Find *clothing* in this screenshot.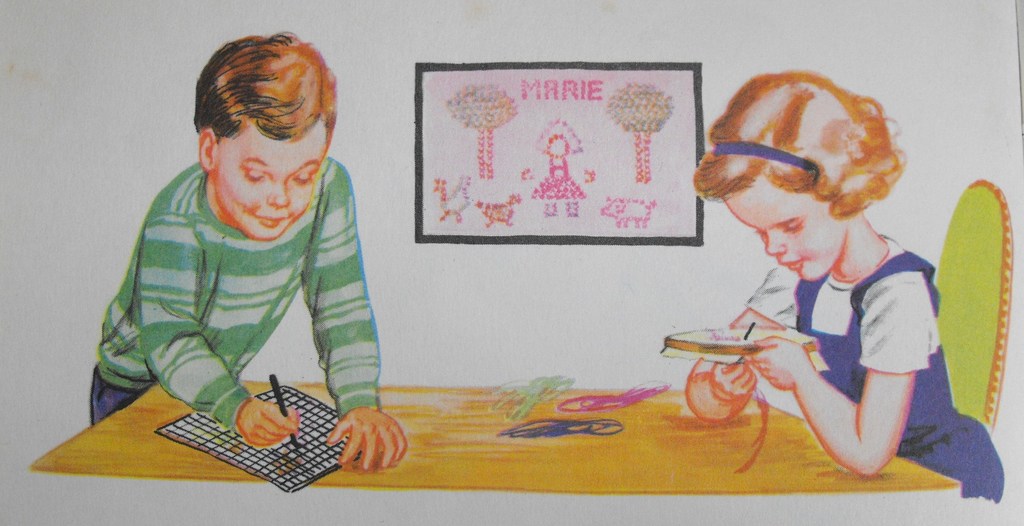
The bounding box for *clothing* is [77, 107, 396, 466].
